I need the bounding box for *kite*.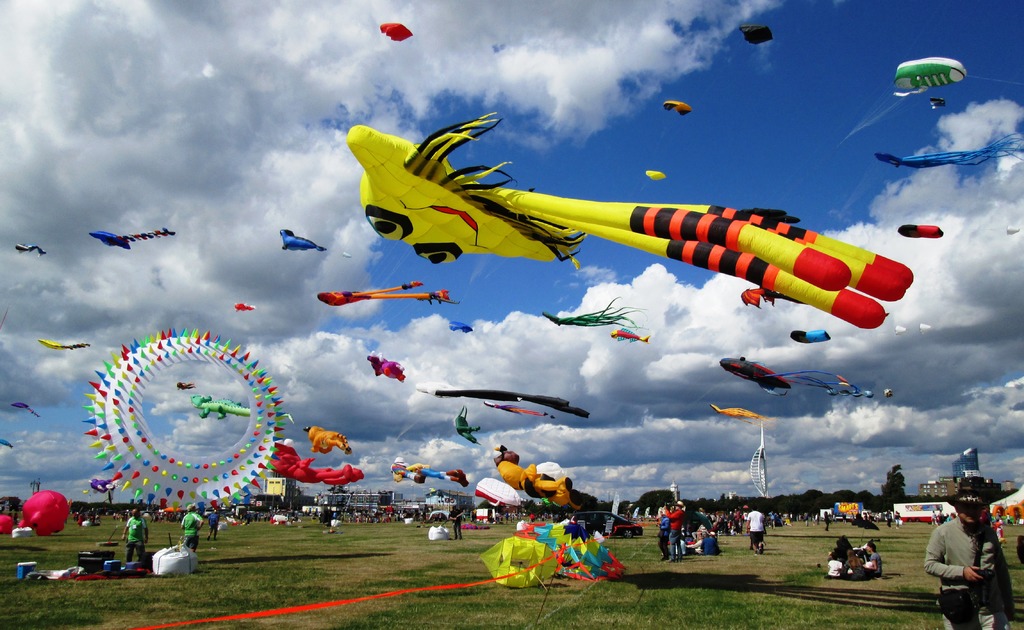
Here it is: bbox=[173, 379, 194, 391].
